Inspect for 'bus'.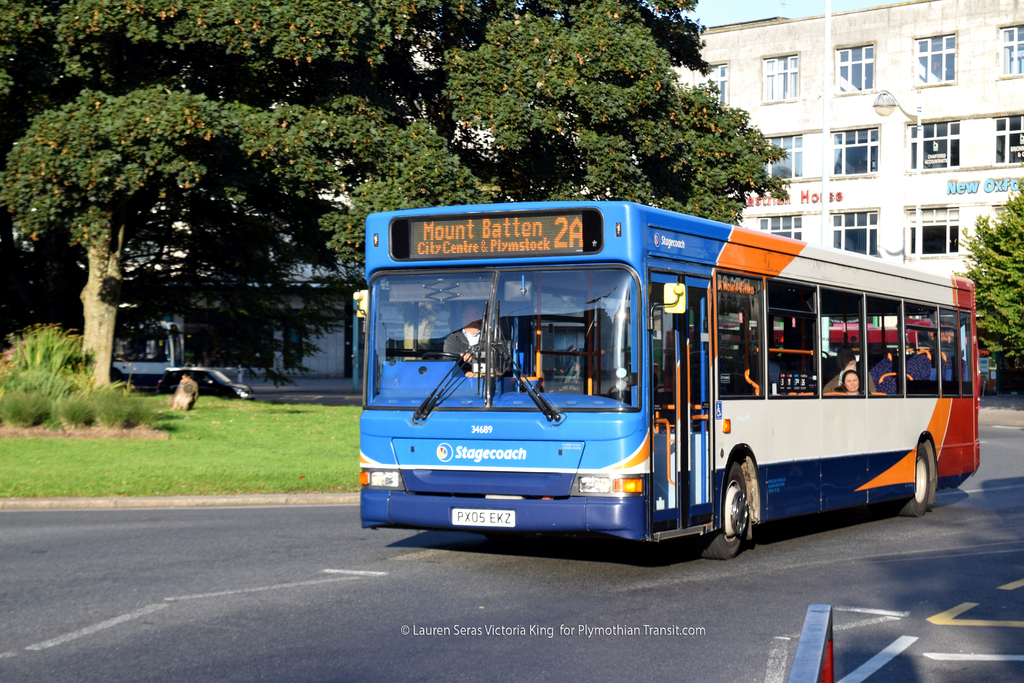
Inspection: crop(350, 201, 984, 552).
